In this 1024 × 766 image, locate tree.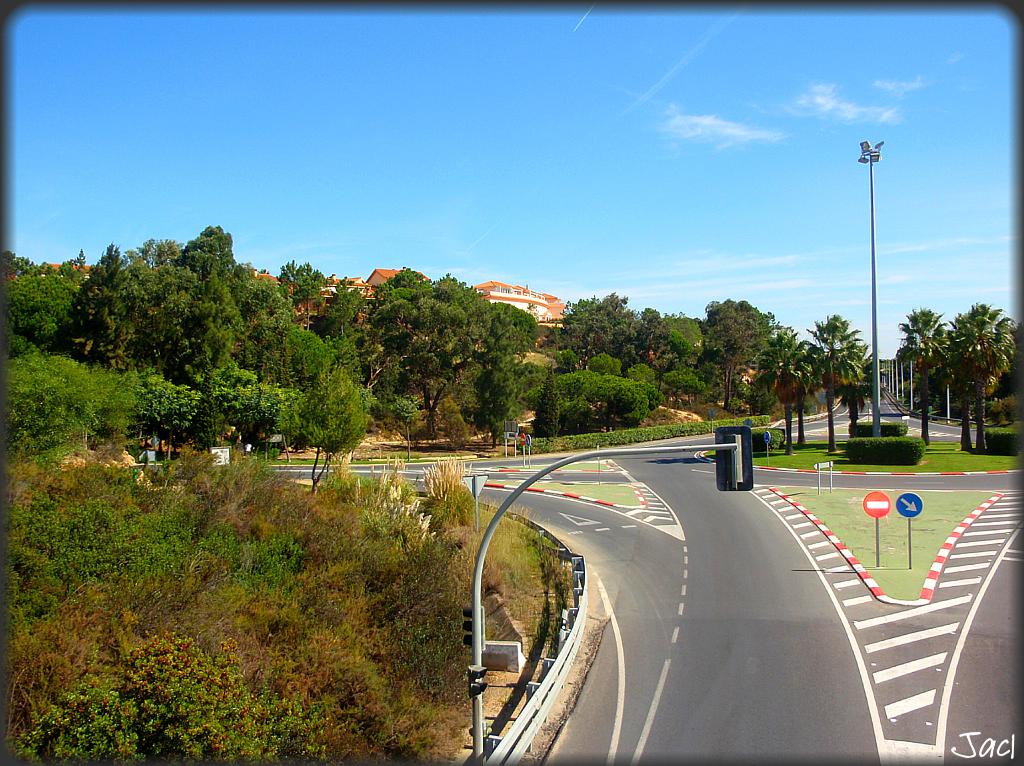
Bounding box: Rect(357, 268, 422, 327).
